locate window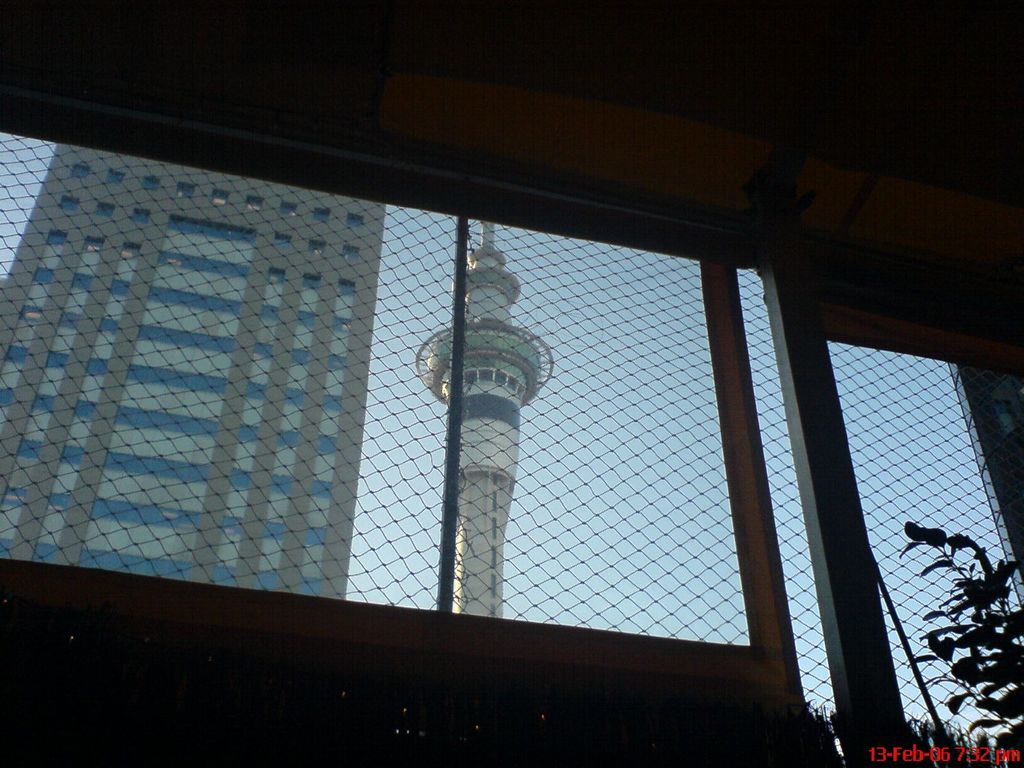
region(47, 230, 65, 245)
